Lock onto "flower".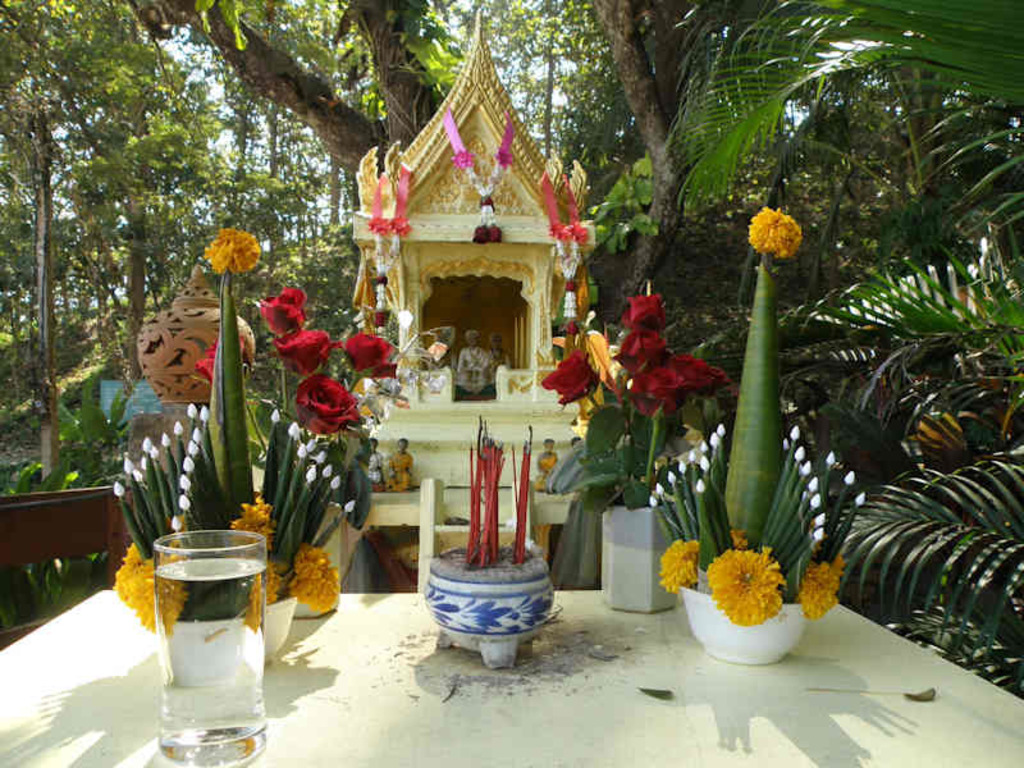
Locked: bbox=(338, 328, 401, 383).
